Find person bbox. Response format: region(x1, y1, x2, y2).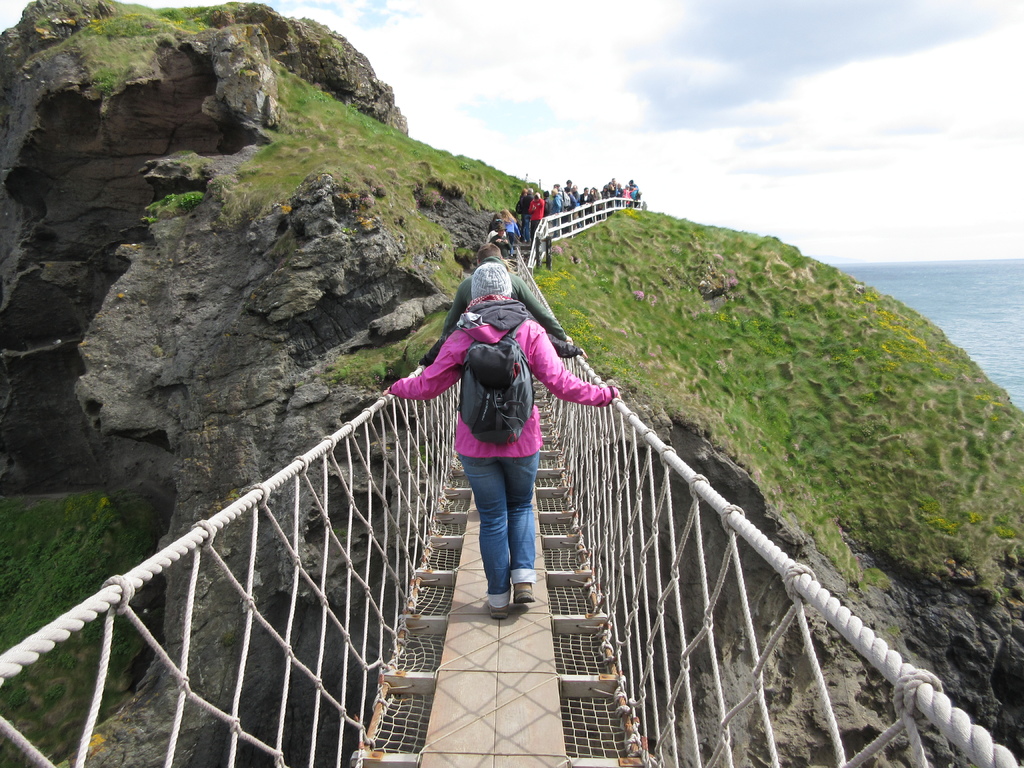
region(612, 175, 618, 185).
